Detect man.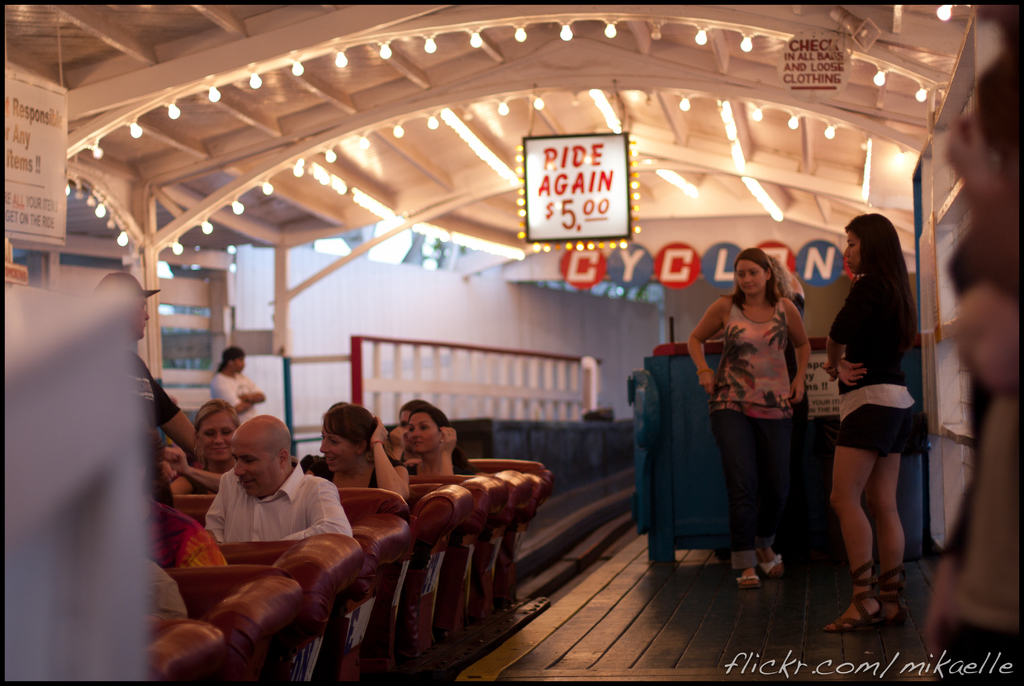
Detected at region(207, 414, 350, 541).
